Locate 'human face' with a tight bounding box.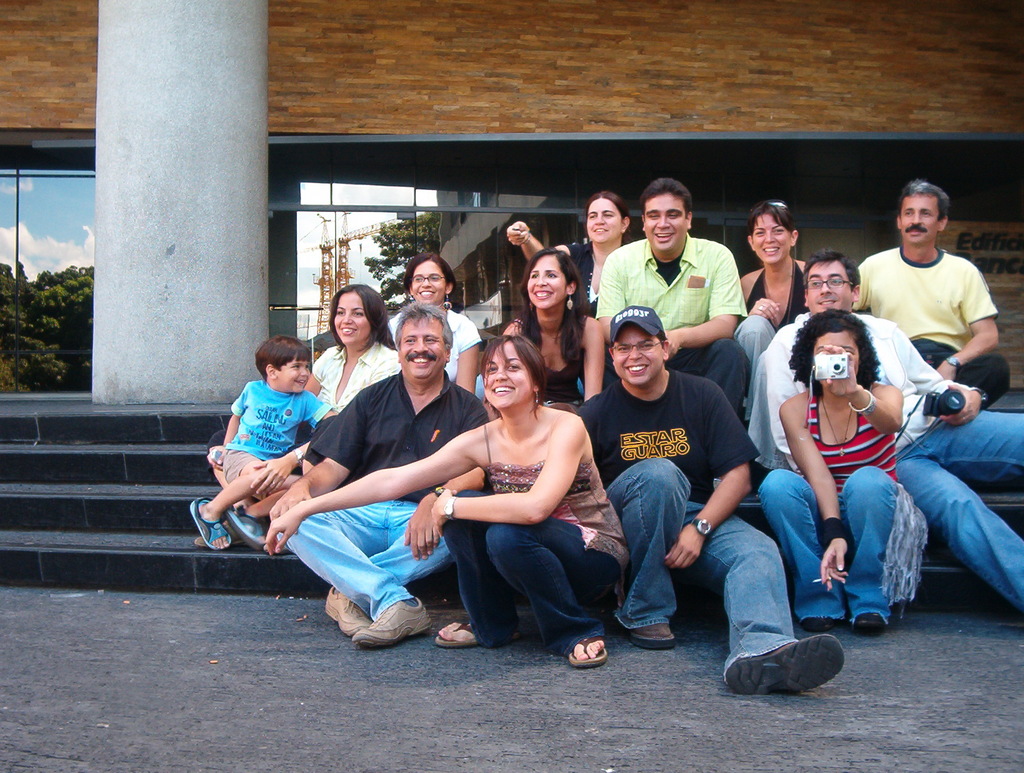
select_region(407, 302, 448, 373).
